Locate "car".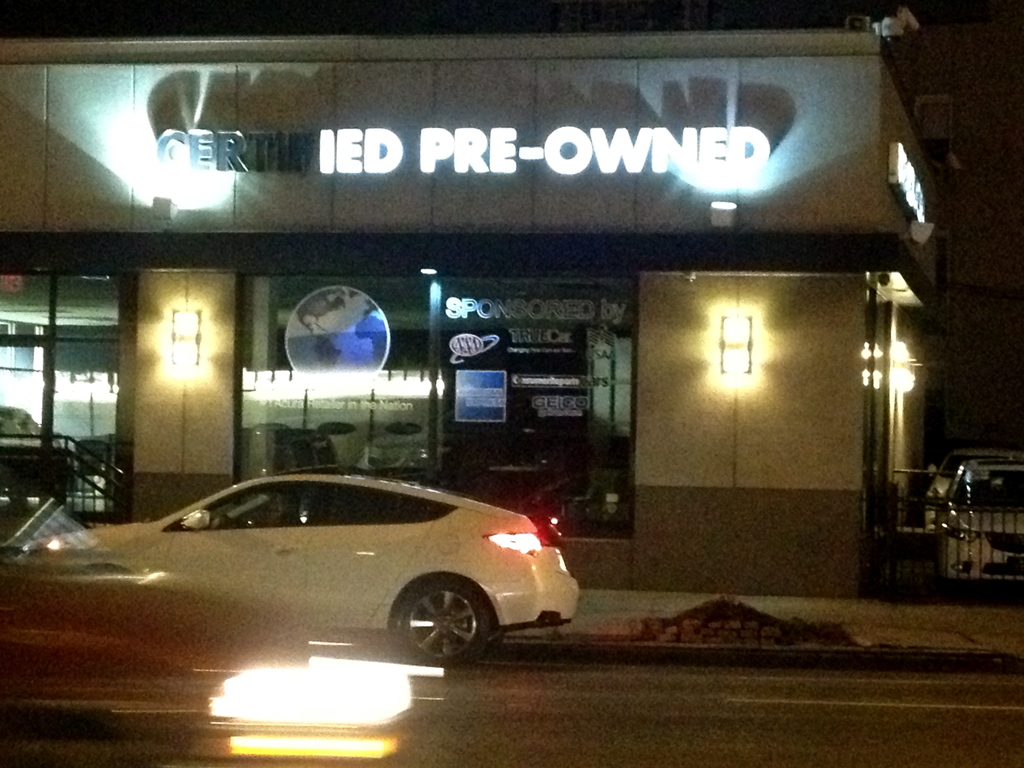
Bounding box: [20,473,579,661].
